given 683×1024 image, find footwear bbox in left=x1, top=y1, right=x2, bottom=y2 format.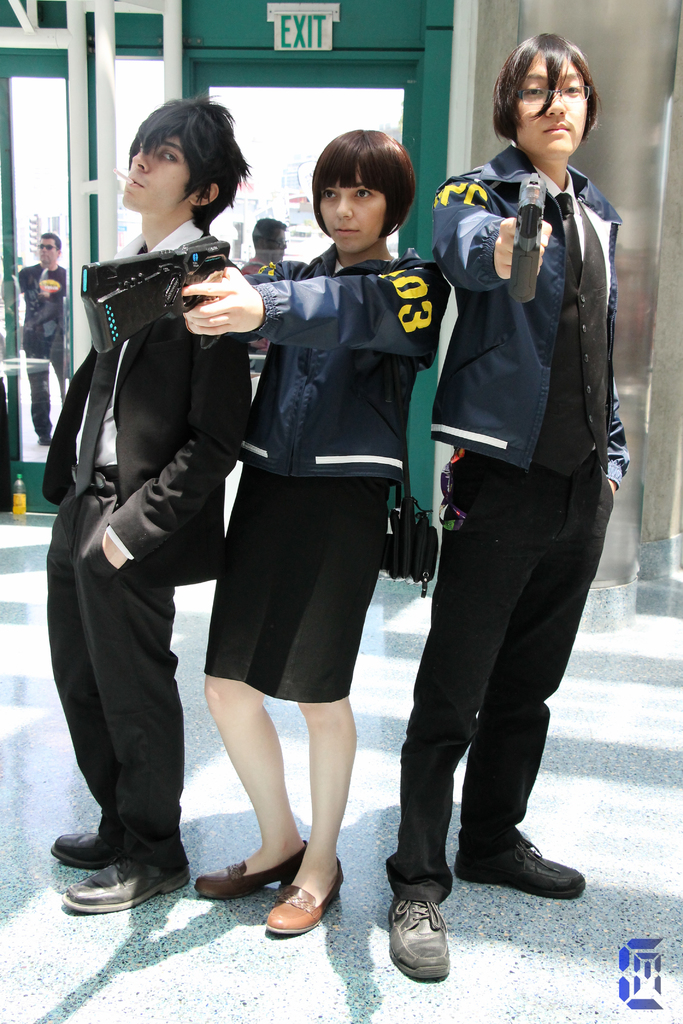
left=189, top=842, right=312, bottom=898.
